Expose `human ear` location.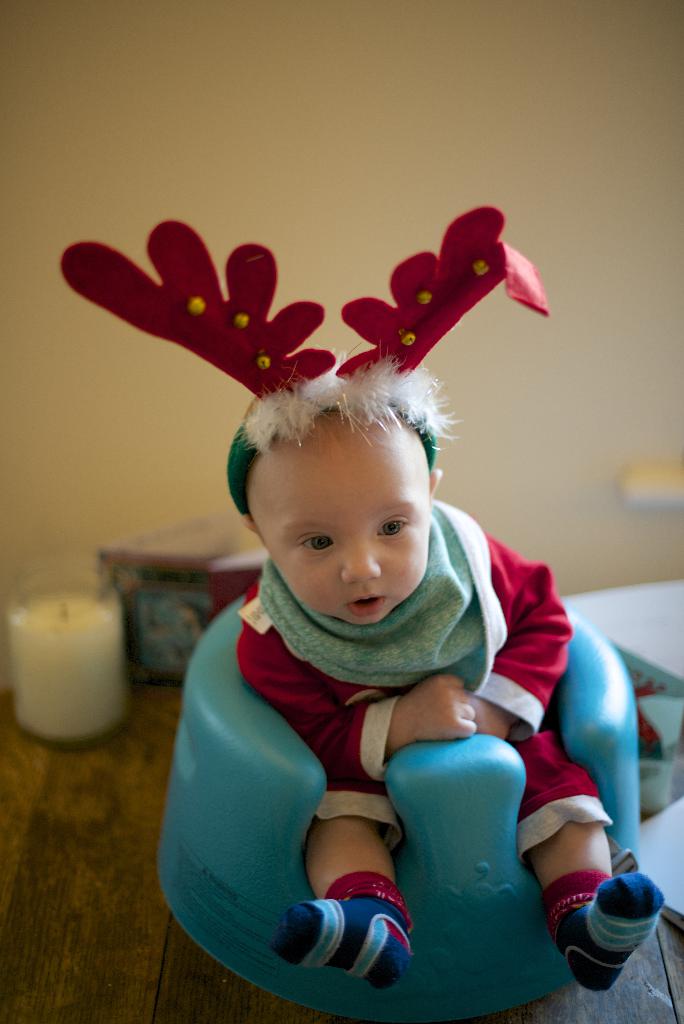
Exposed at l=238, t=513, r=263, b=543.
